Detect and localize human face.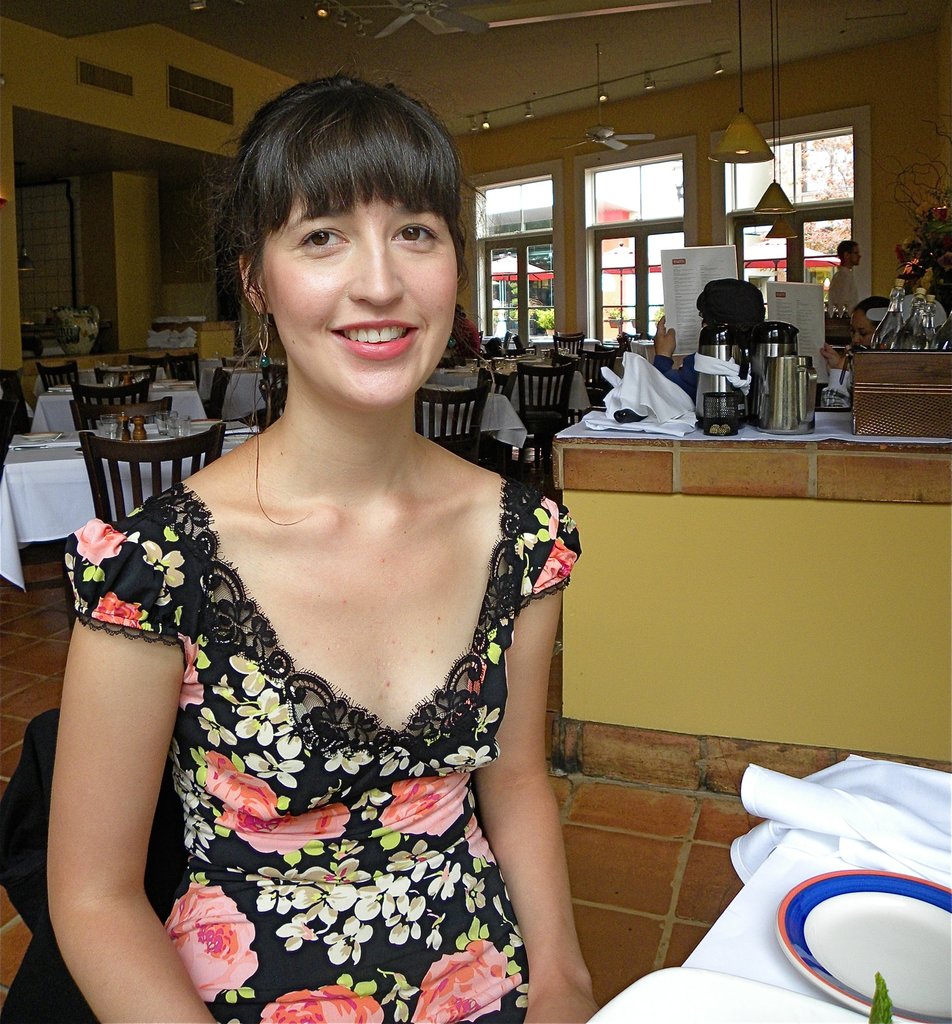
Localized at <bbox>848, 308, 874, 342</bbox>.
